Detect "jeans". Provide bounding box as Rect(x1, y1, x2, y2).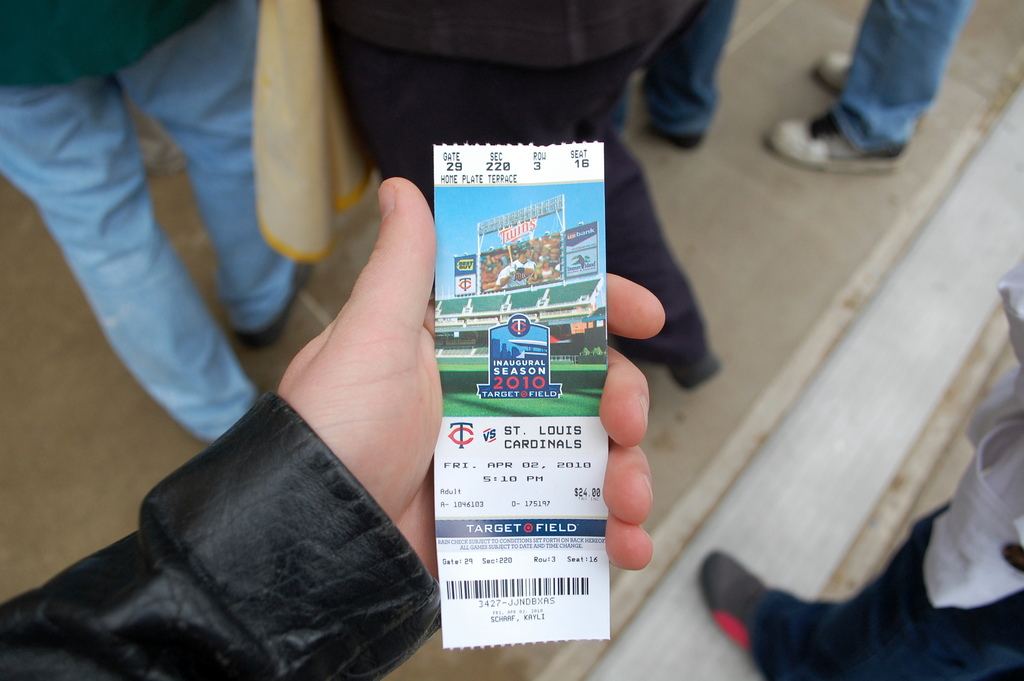
Rect(0, 0, 297, 445).
